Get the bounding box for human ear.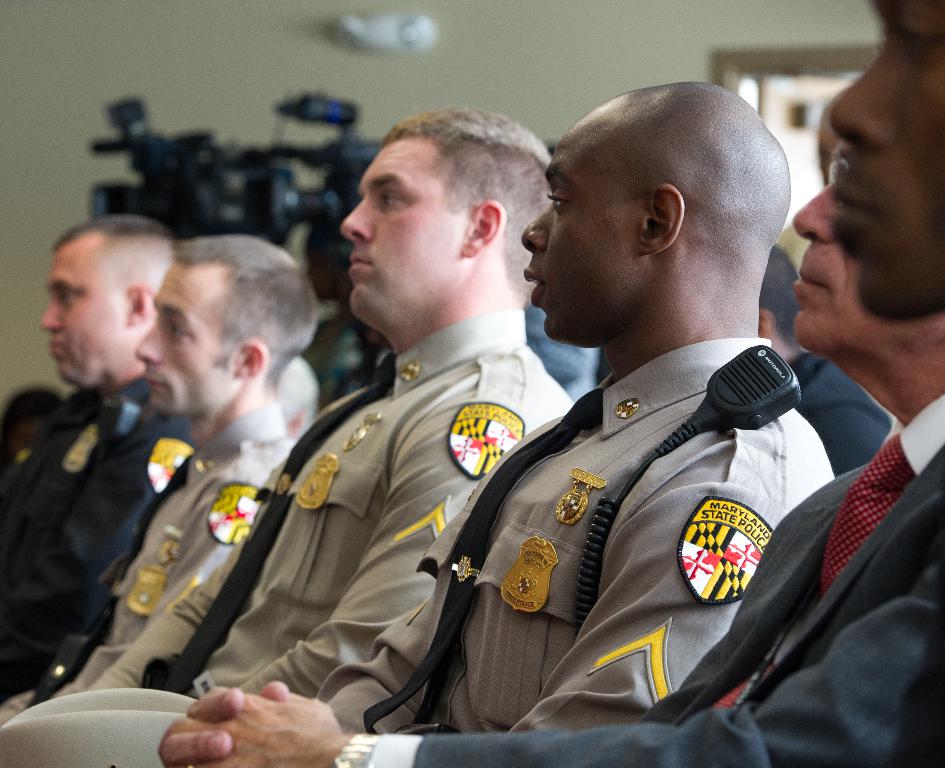
(233, 334, 268, 381).
